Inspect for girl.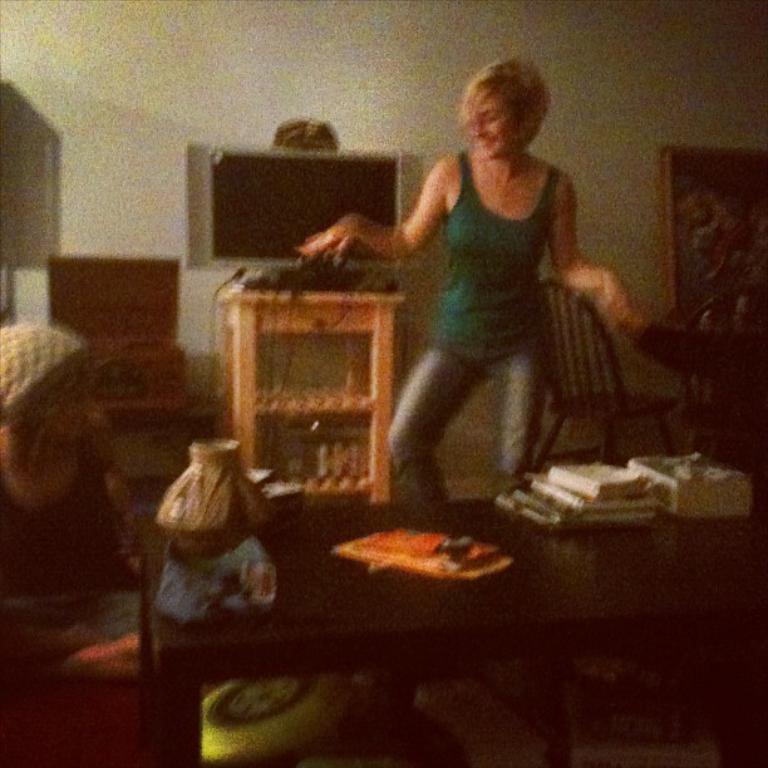
Inspection: [left=291, top=60, right=645, bottom=497].
